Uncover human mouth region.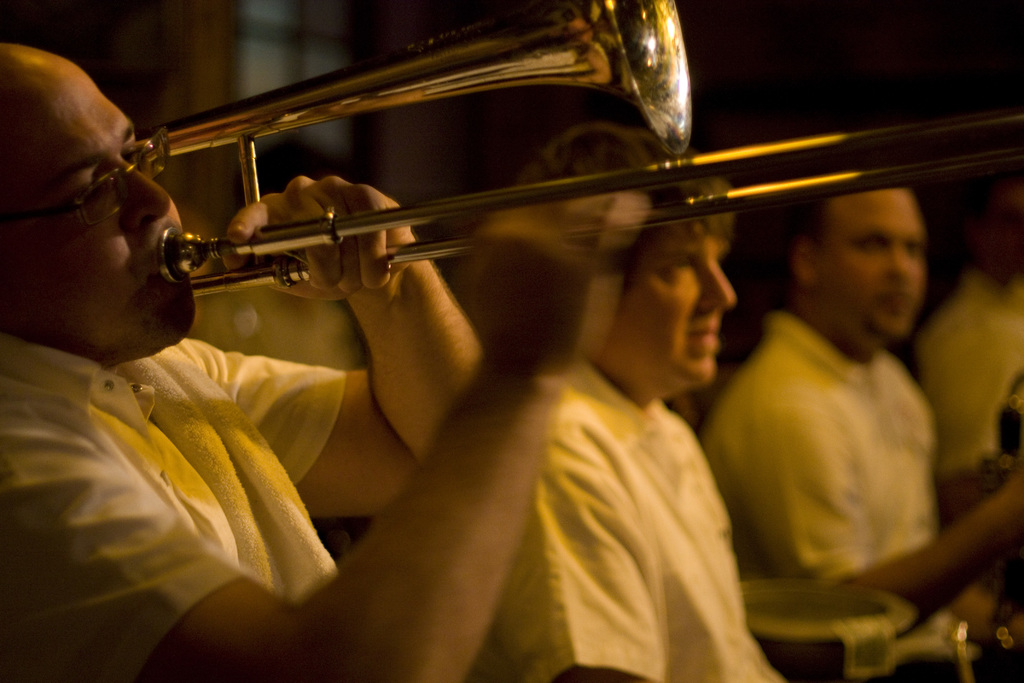
Uncovered: [879, 290, 916, 307].
